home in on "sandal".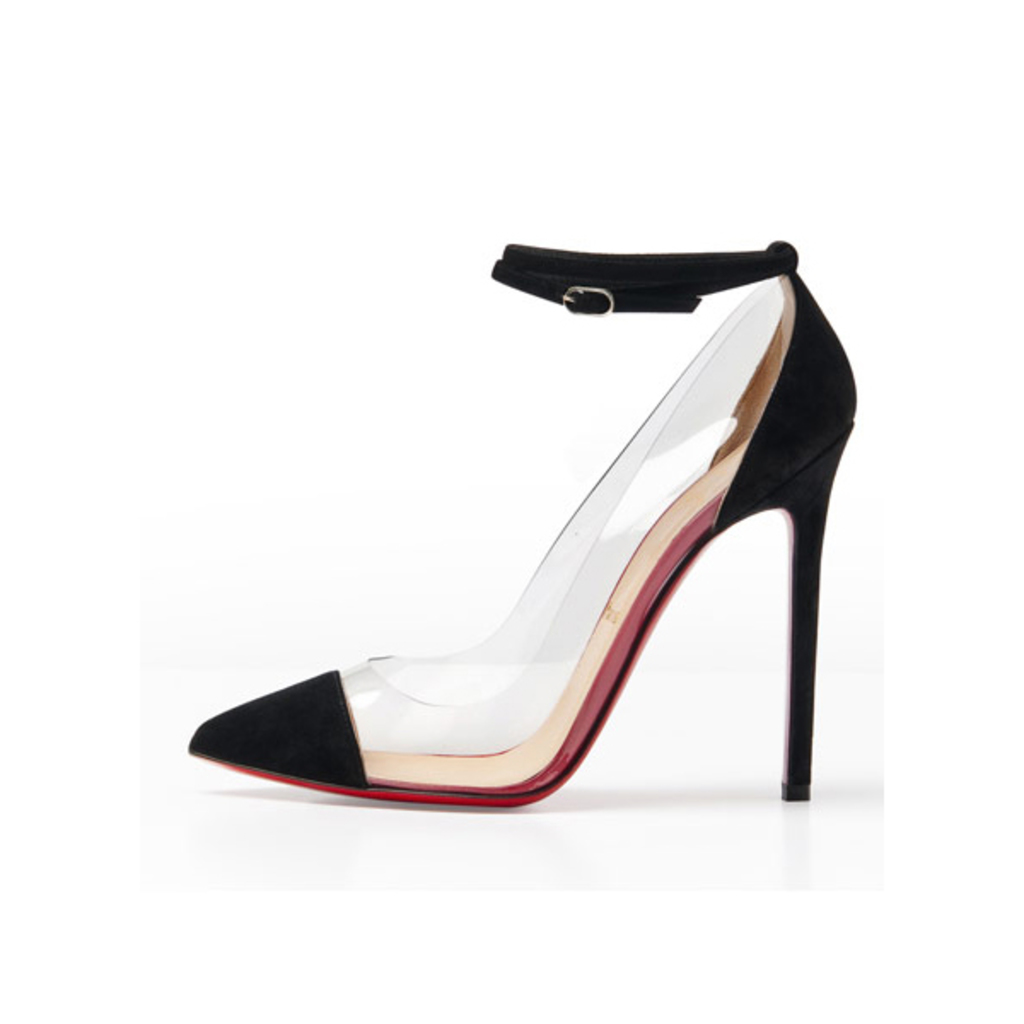
Homed in at pyautogui.locateOnScreen(196, 237, 881, 838).
